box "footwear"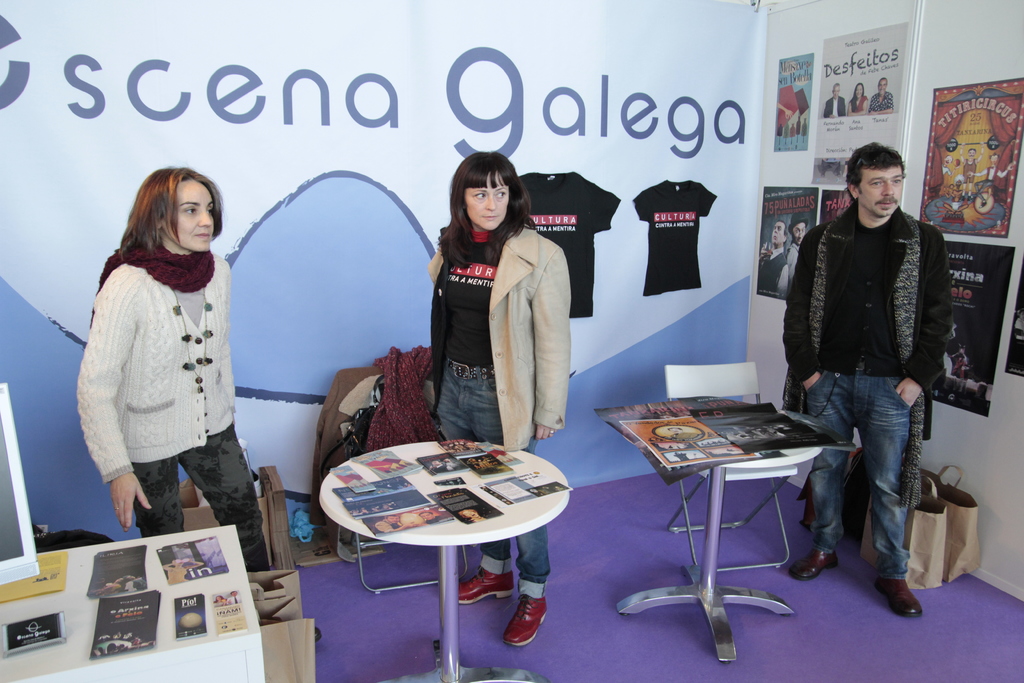
region(875, 577, 924, 620)
